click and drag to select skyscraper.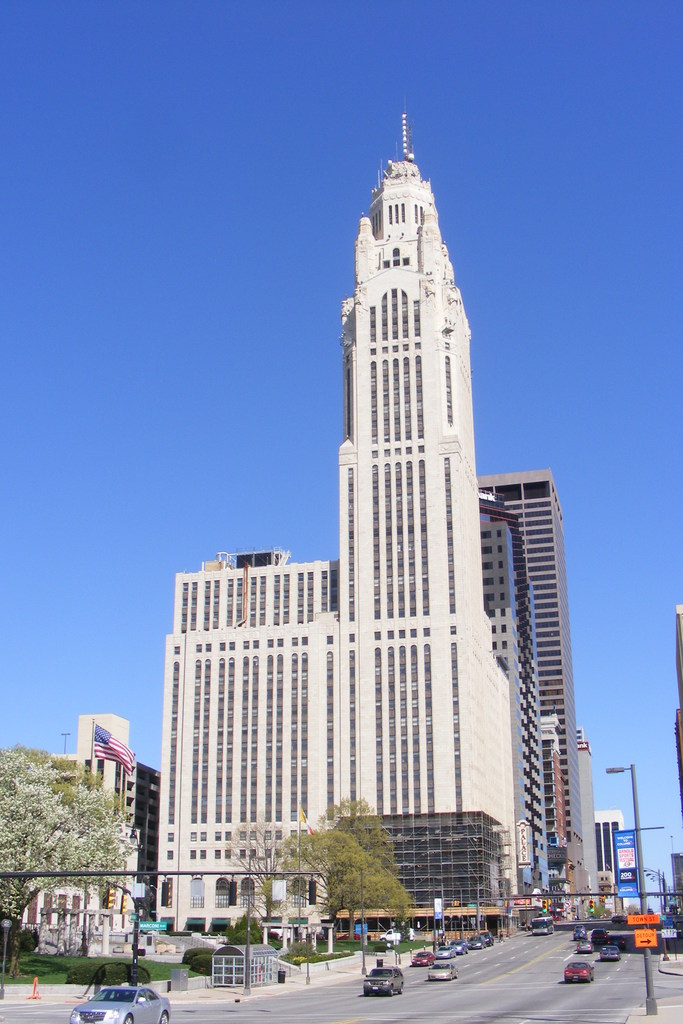
Selection: detection(154, 115, 511, 928).
